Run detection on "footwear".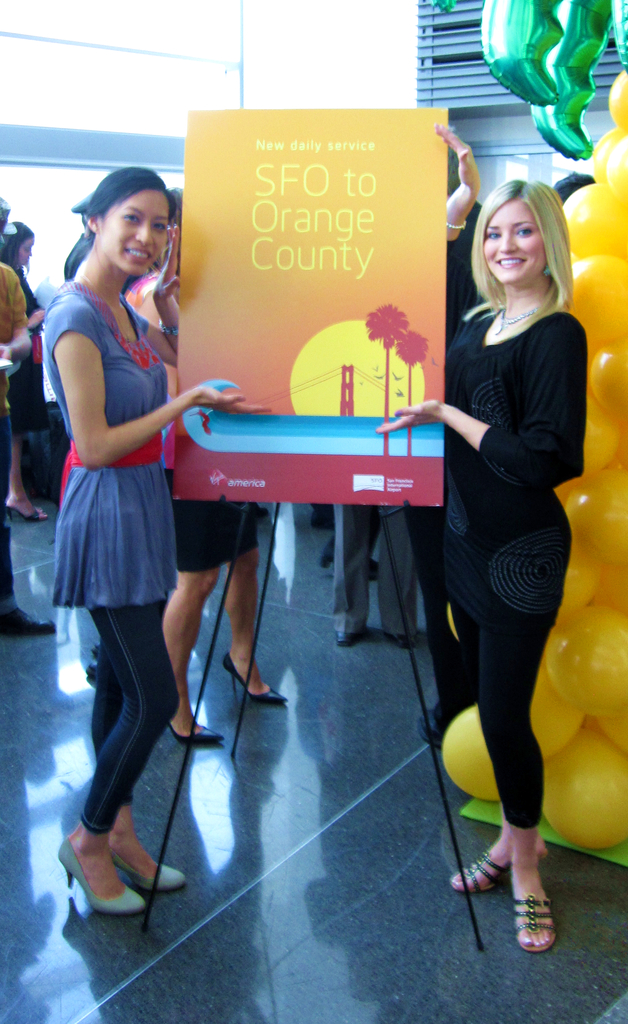
Result: [left=450, top=847, right=545, bottom=896].
